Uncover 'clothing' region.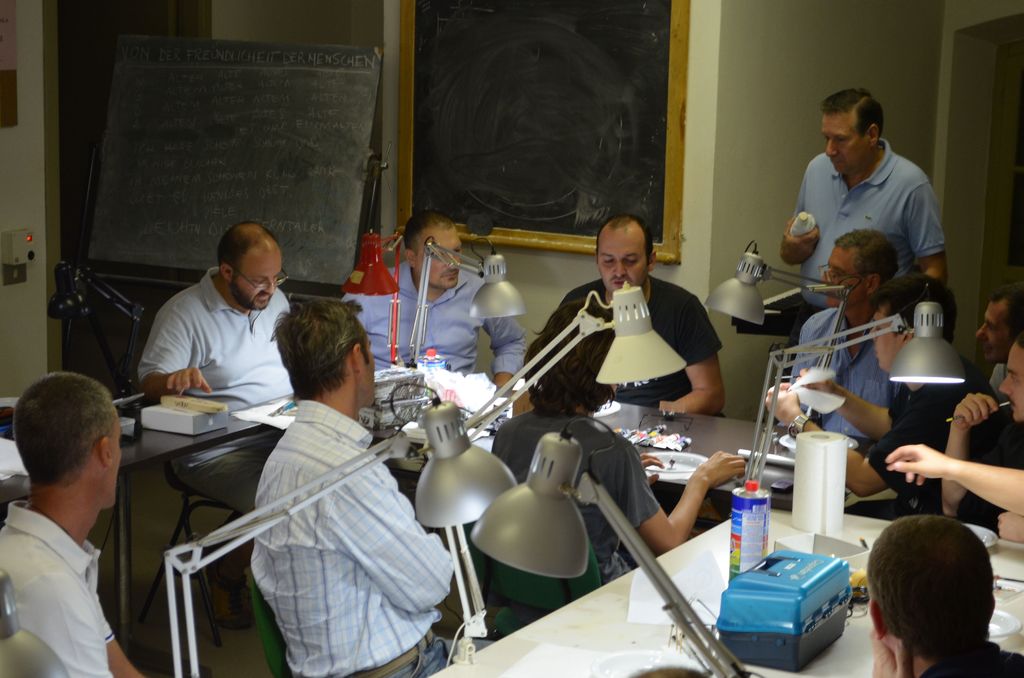
Uncovered: locate(0, 502, 125, 677).
